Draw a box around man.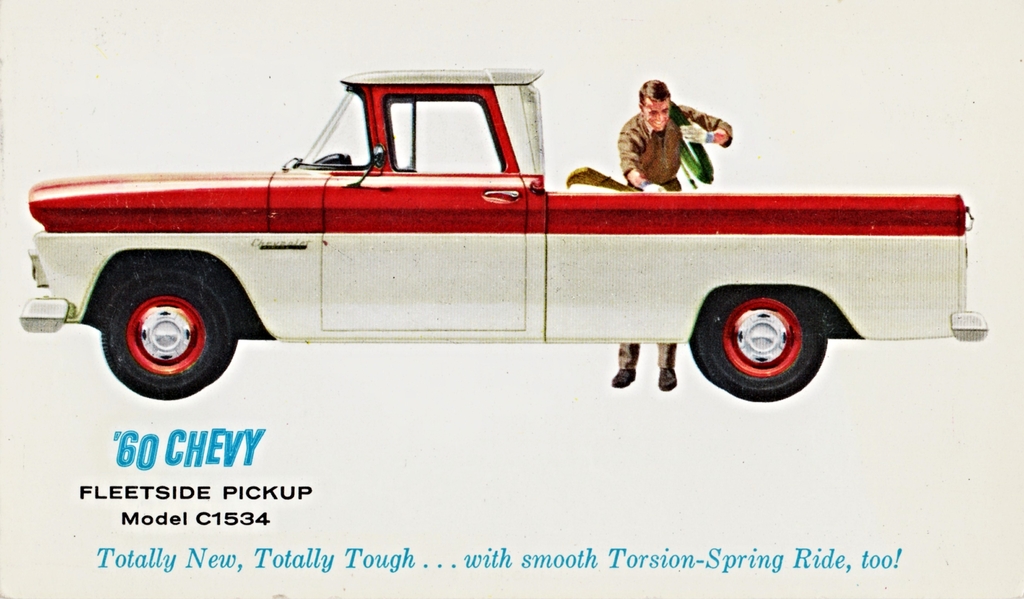
locate(611, 79, 737, 391).
